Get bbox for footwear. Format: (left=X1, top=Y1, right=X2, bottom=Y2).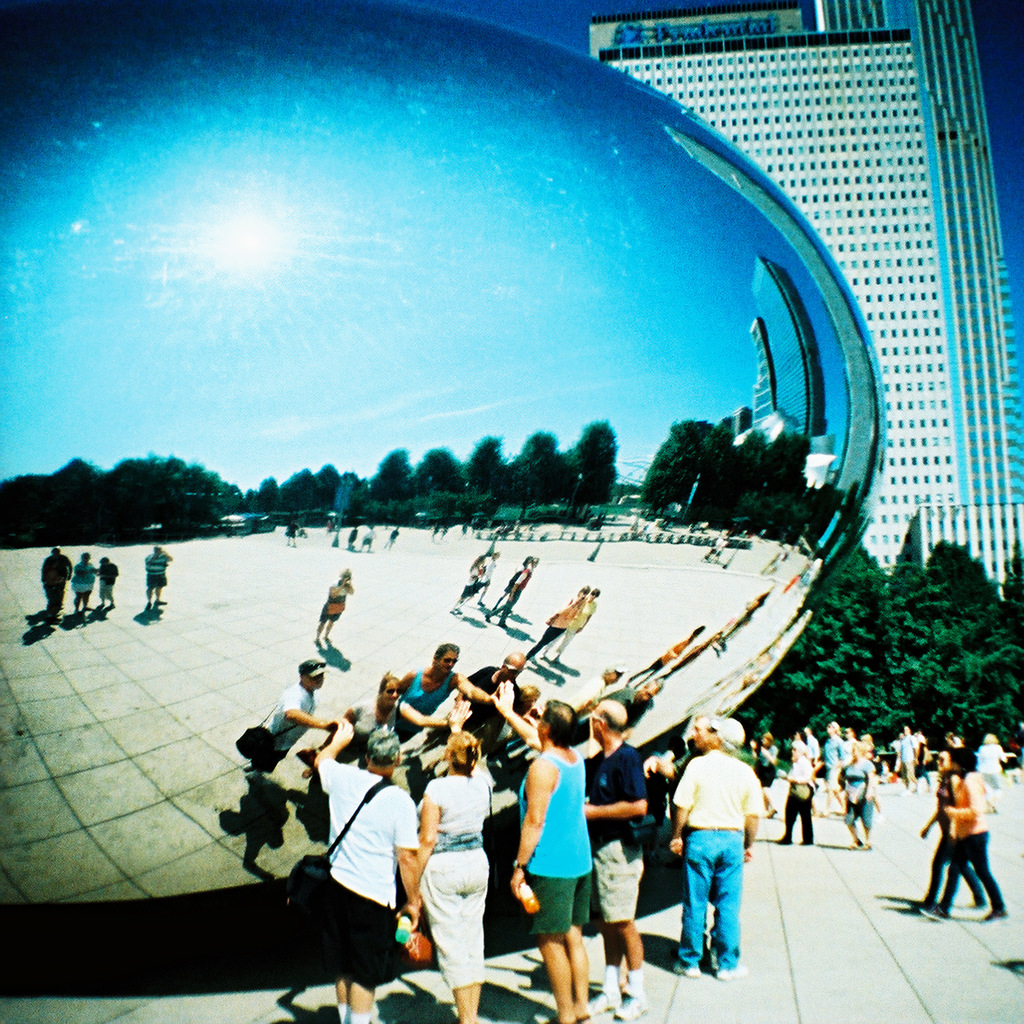
(left=846, top=837, right=860, bottom=846).
